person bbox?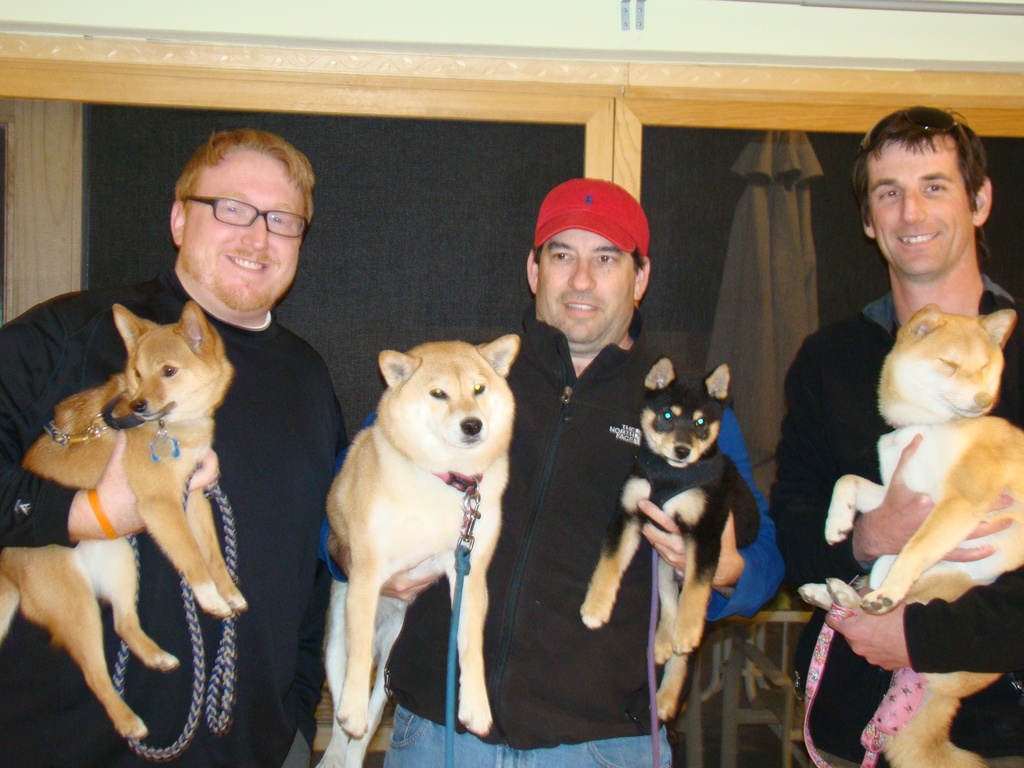
(318,180,784,767)
